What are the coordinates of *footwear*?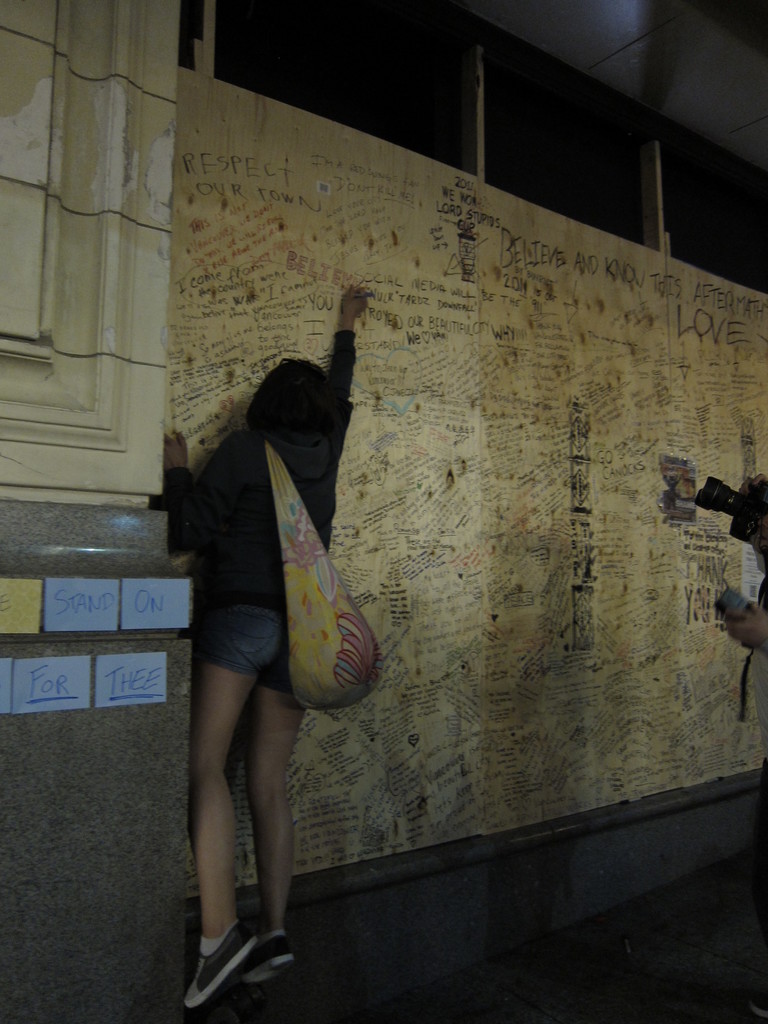
(180, 917, 254, 1013).
